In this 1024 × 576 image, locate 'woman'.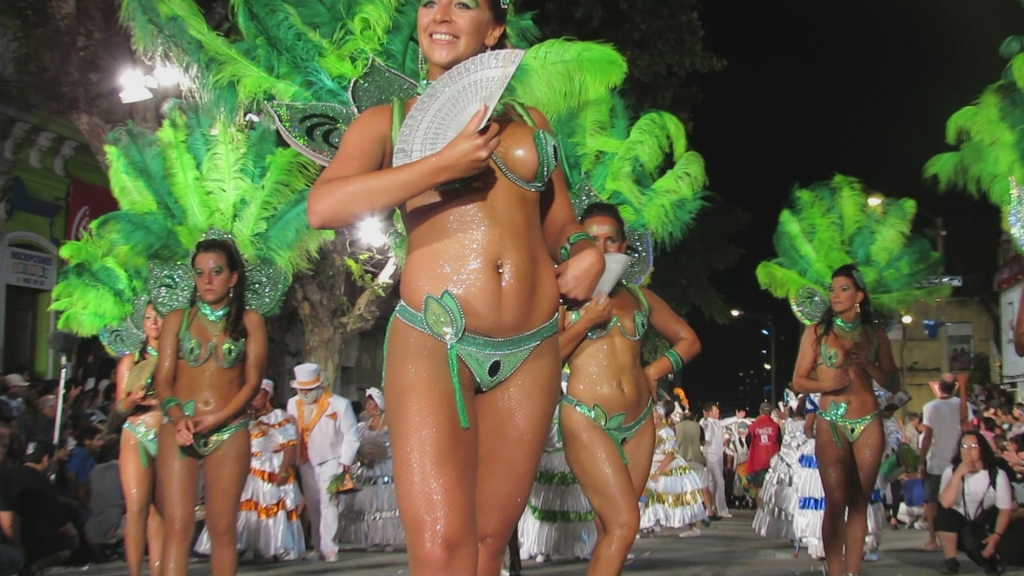
Bounding box: x1=555, y1=203, x2=702, y2=575.
